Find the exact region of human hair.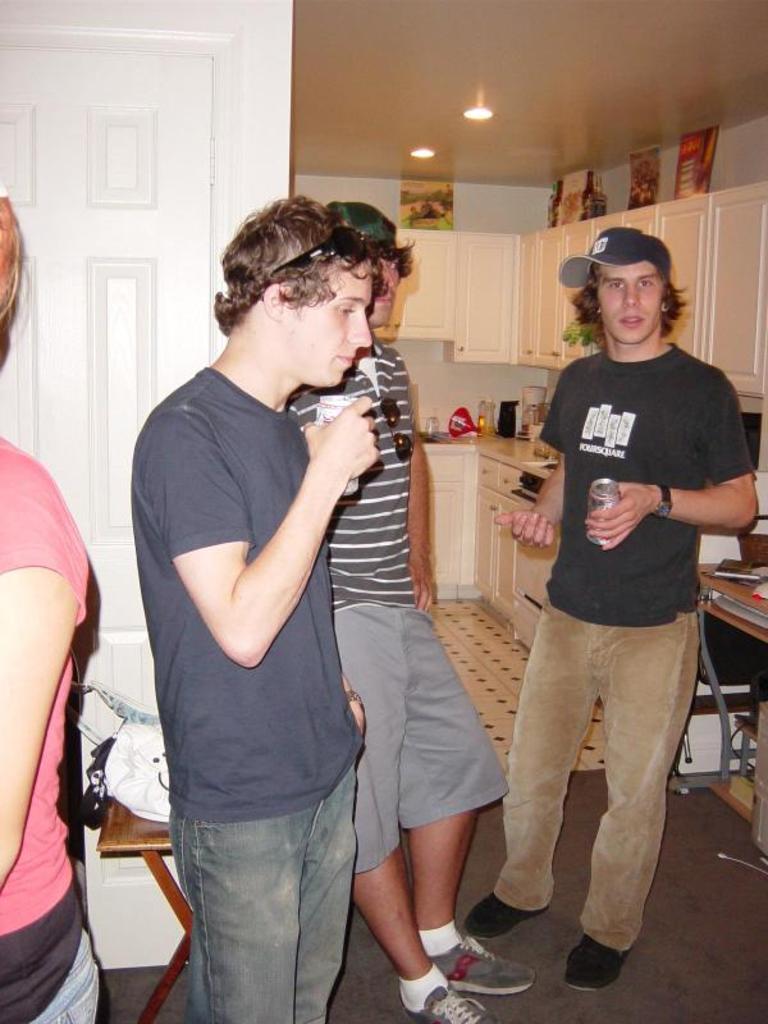
Exact region: 0 184 31 344.
